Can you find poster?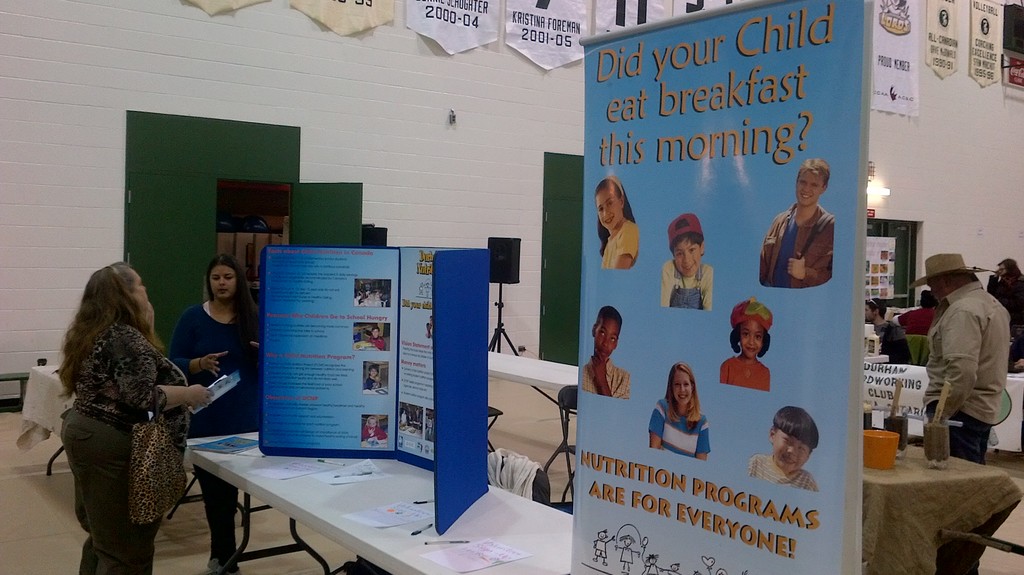
Yes, bounding box: {"left": 871, "top": 0, "right": 917, "bottom": 115}.
